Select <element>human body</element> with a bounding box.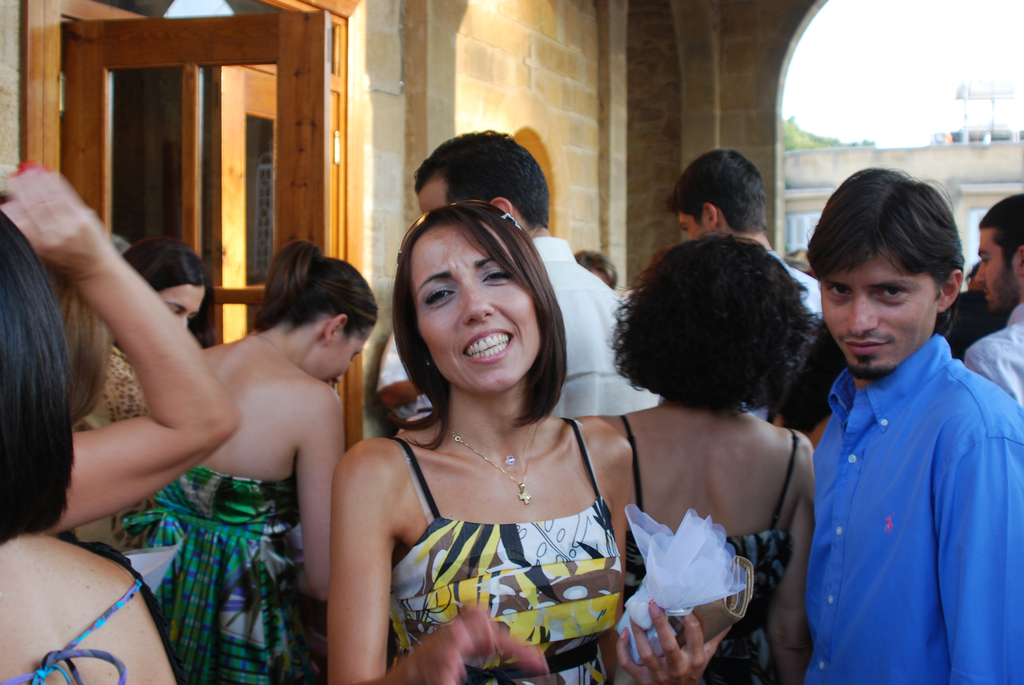
(329,196,733,684).
